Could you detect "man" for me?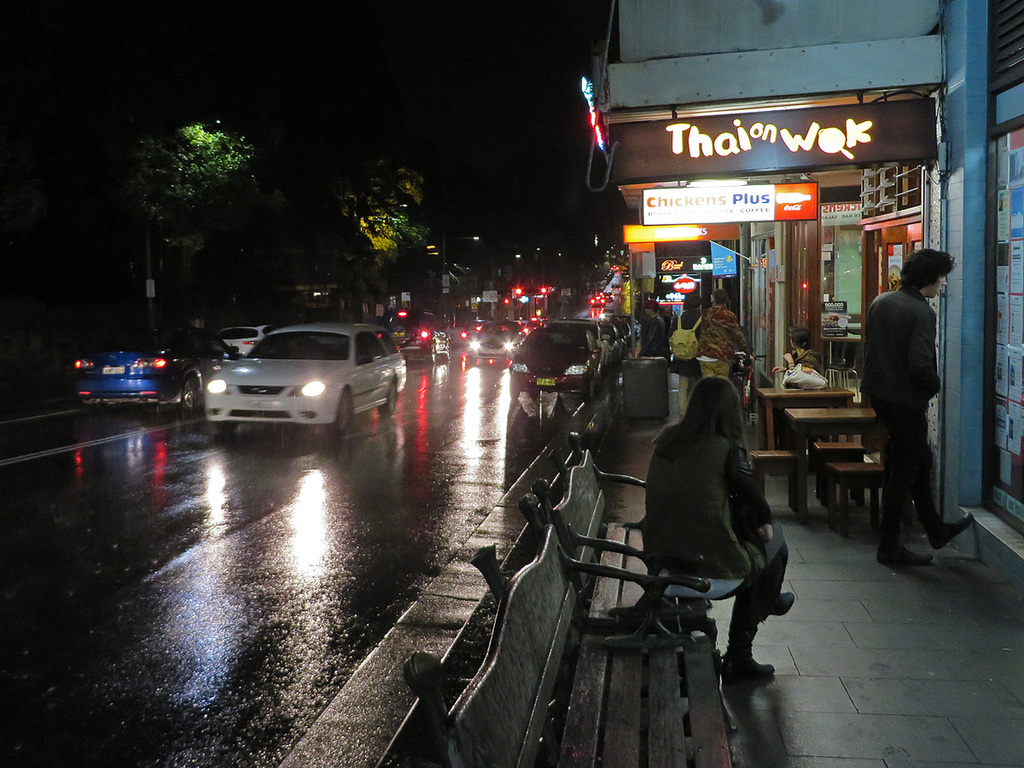
Detection result: [x1=642, y1=298, x2=676, y2=362].
